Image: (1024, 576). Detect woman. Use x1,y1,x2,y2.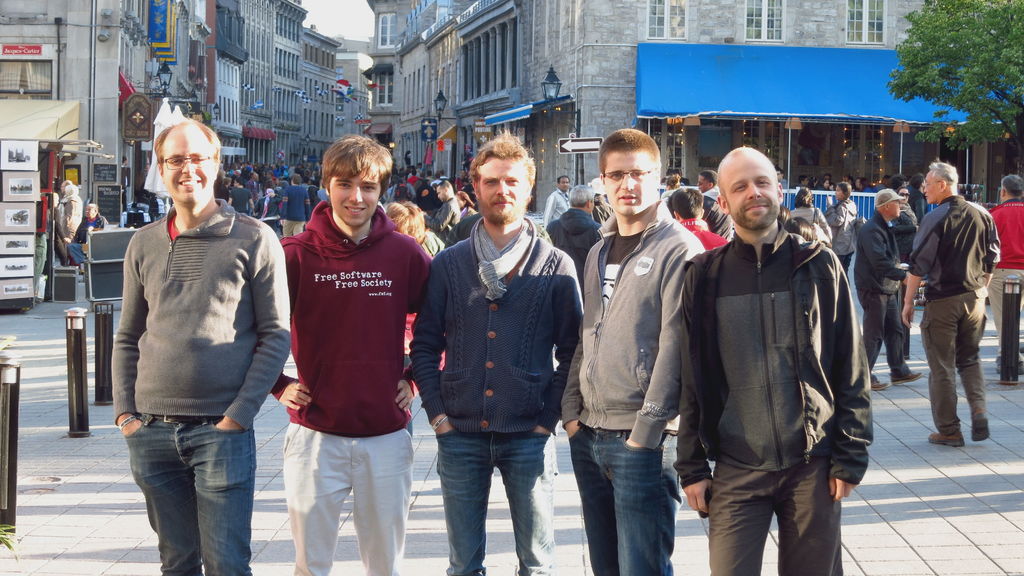
886,185,920,263.
